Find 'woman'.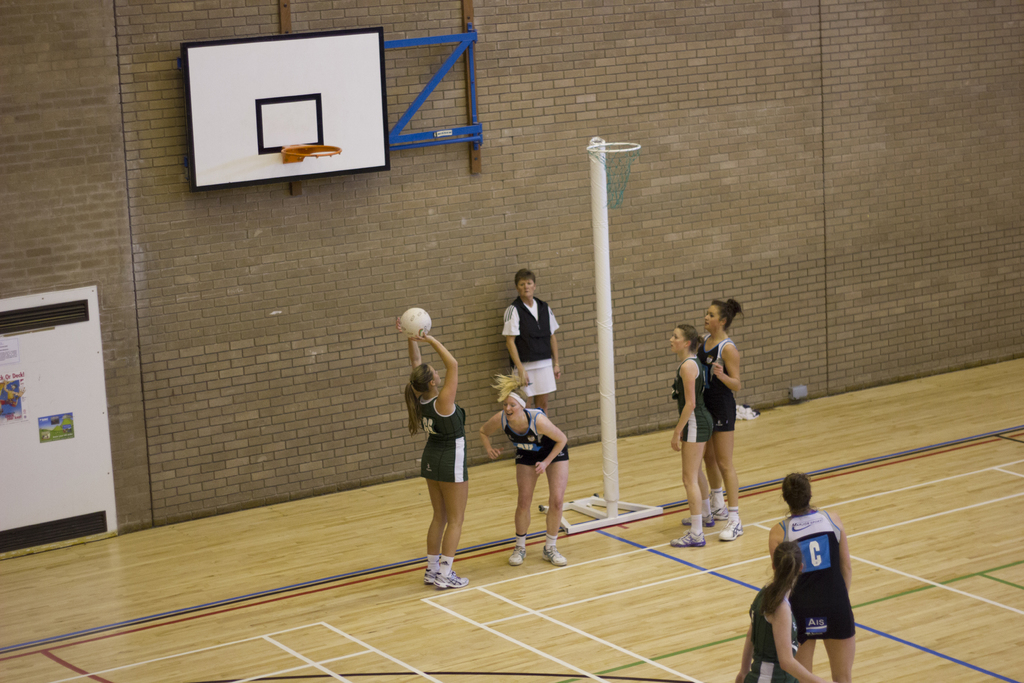
692:298:746:545.
